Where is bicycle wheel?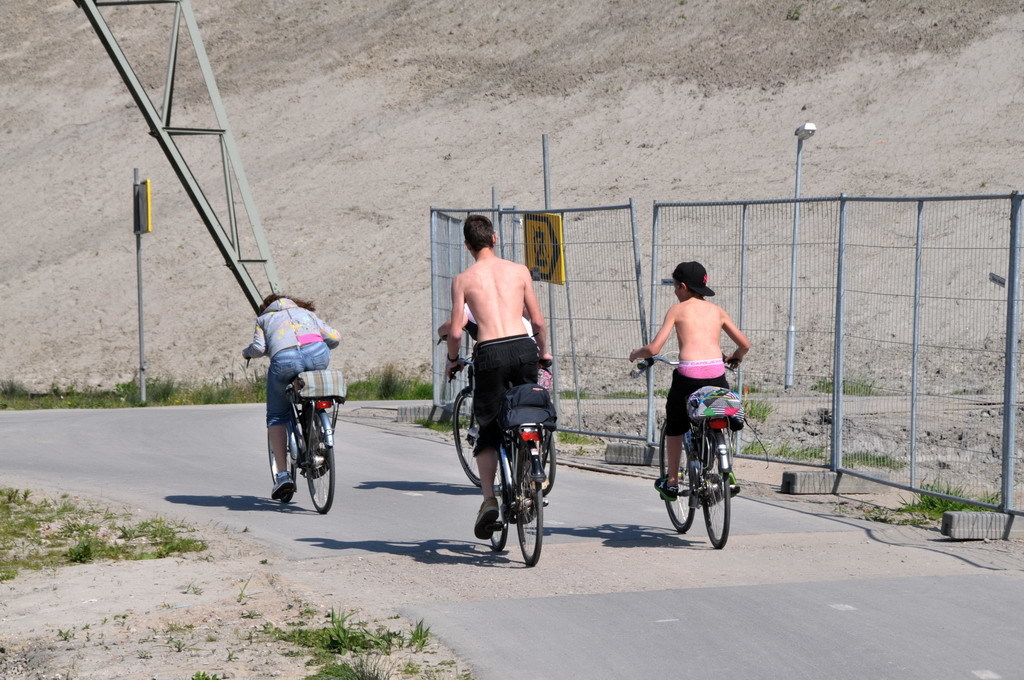
rect(514, 454, 547, 568).
